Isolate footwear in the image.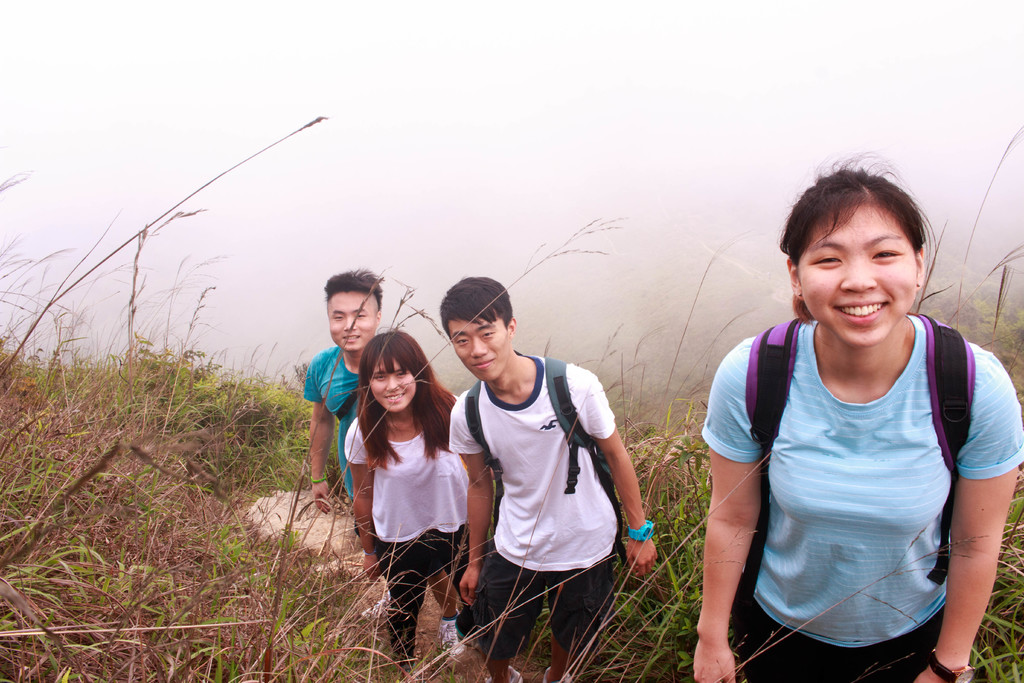
Isolated region: (left=487, top=667, right=525, bottom=682).
